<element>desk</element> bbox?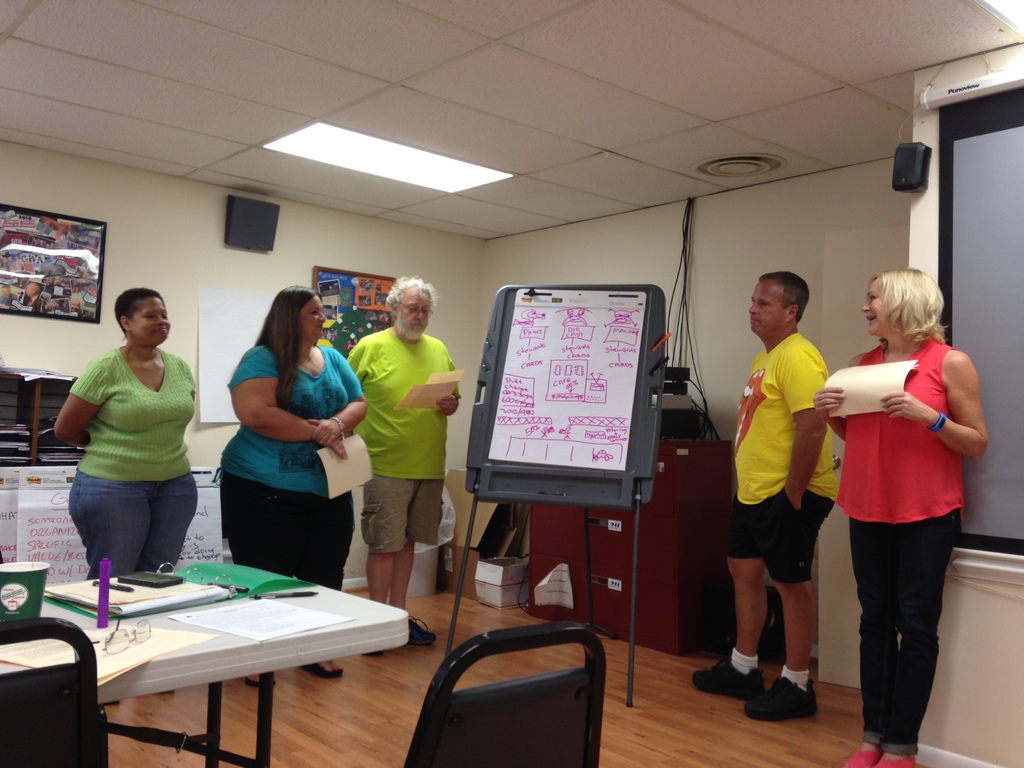
5 522 439 751
